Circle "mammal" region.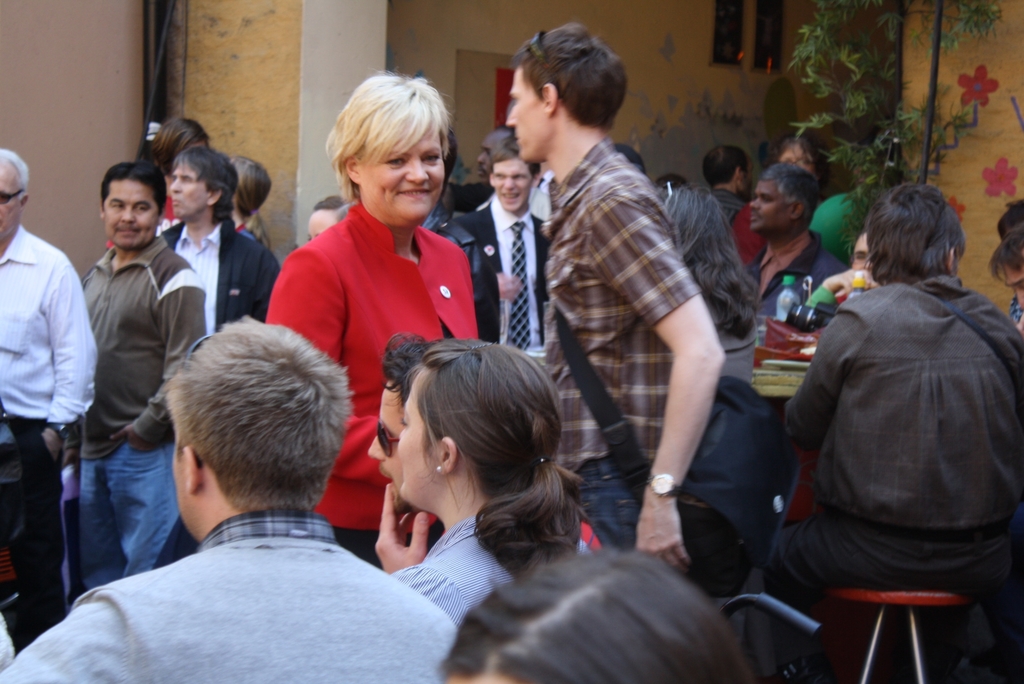
Region: <region>428, 128, 485, 288</region>.
